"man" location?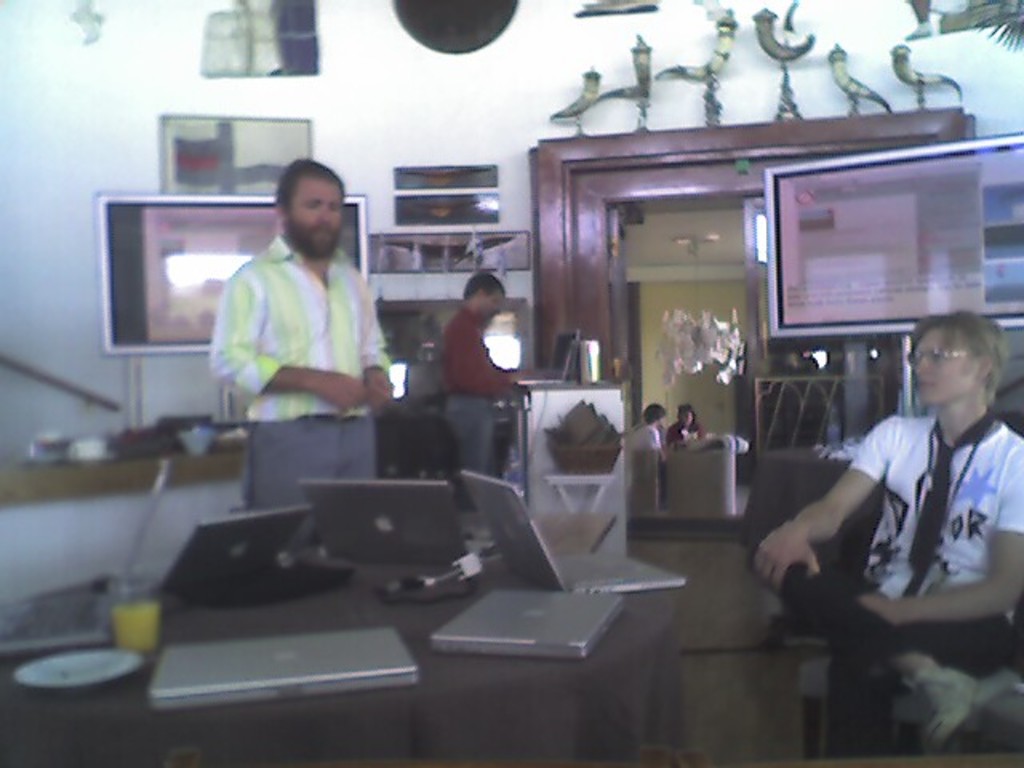
bbox(208, 158, 405, 515)
